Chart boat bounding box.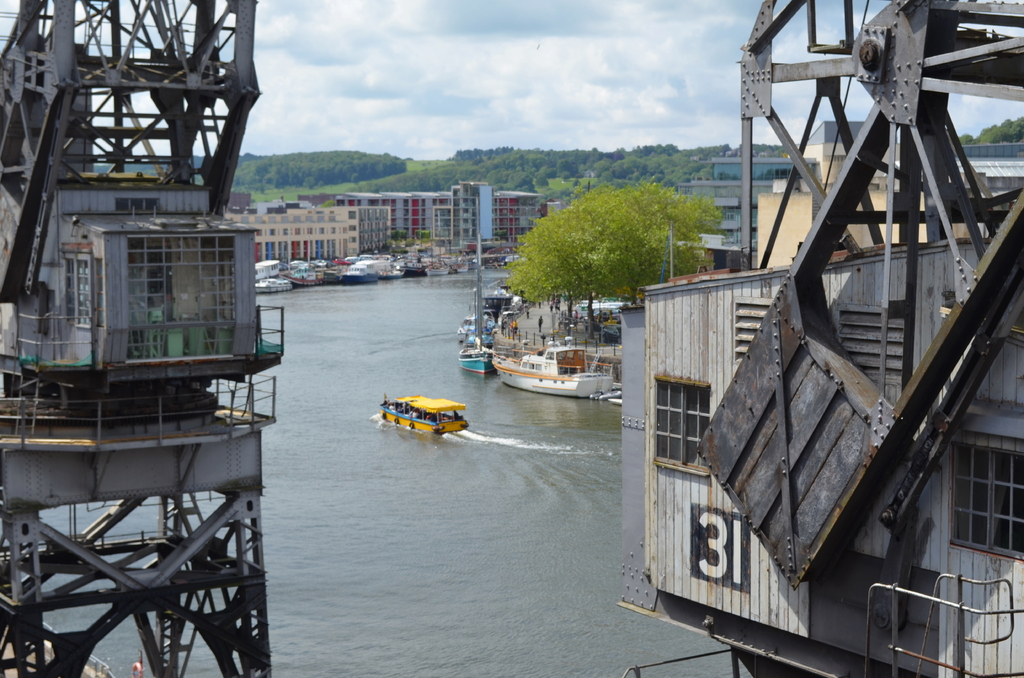
Charted: 257/275/307/295.
